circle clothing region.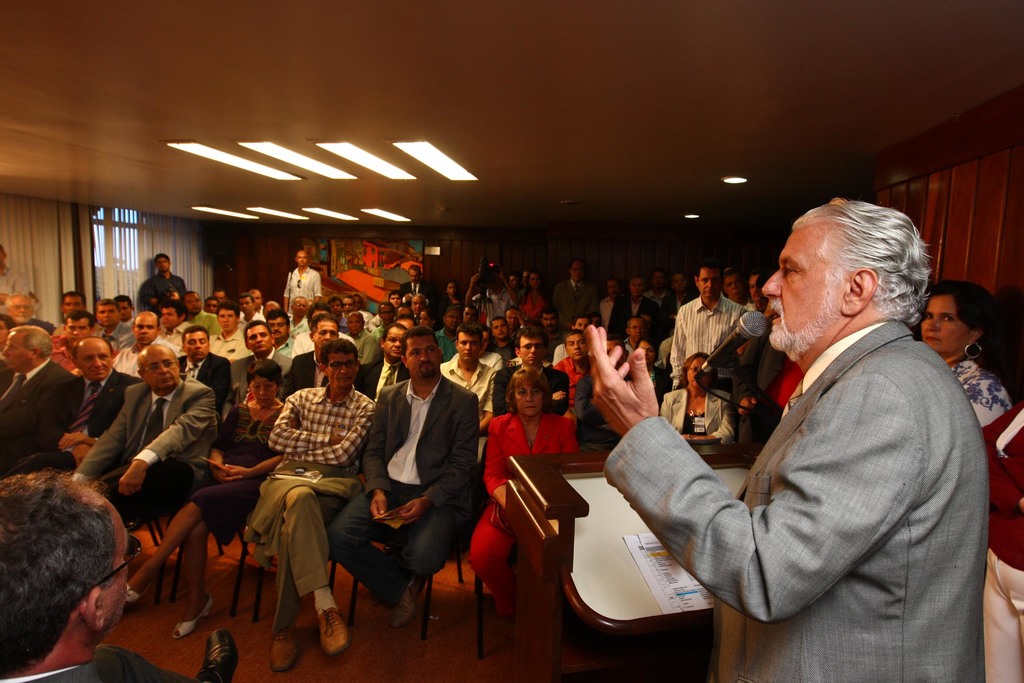
Region: detection(463, 270, 521, 325).
